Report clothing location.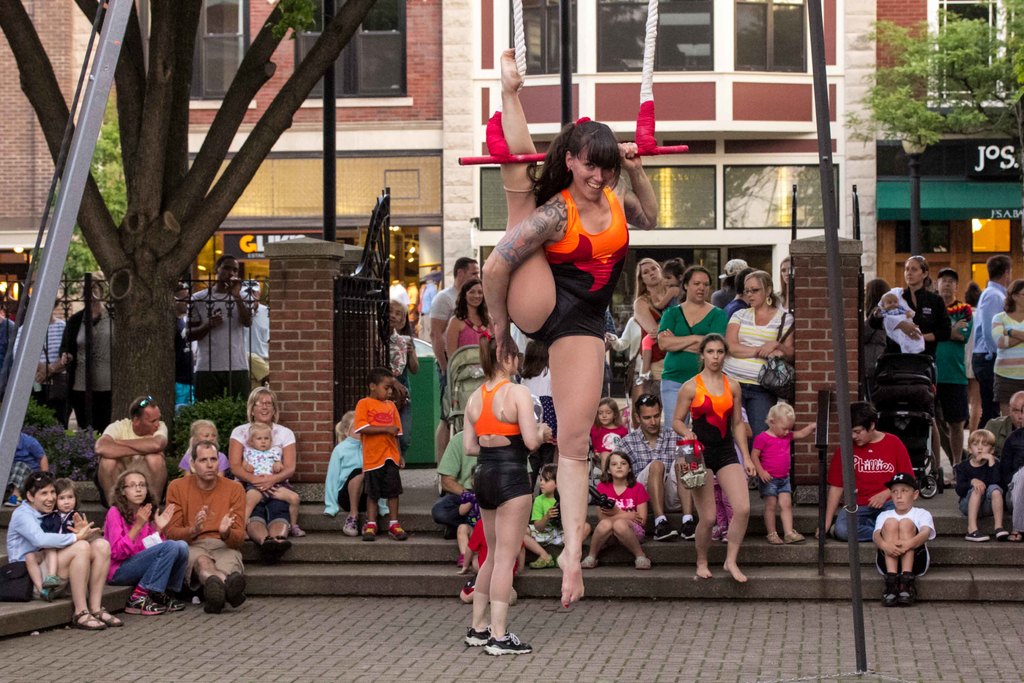
Report: bbox=[679, 361, 755, 475].
